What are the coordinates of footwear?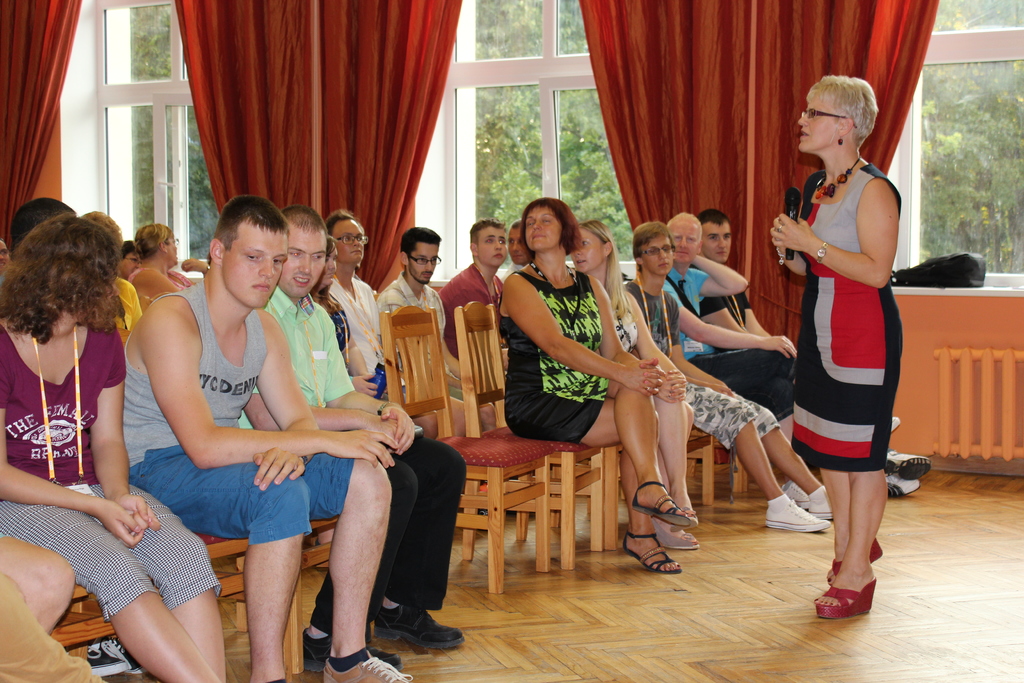
detection(810, 575, 873, 620).
